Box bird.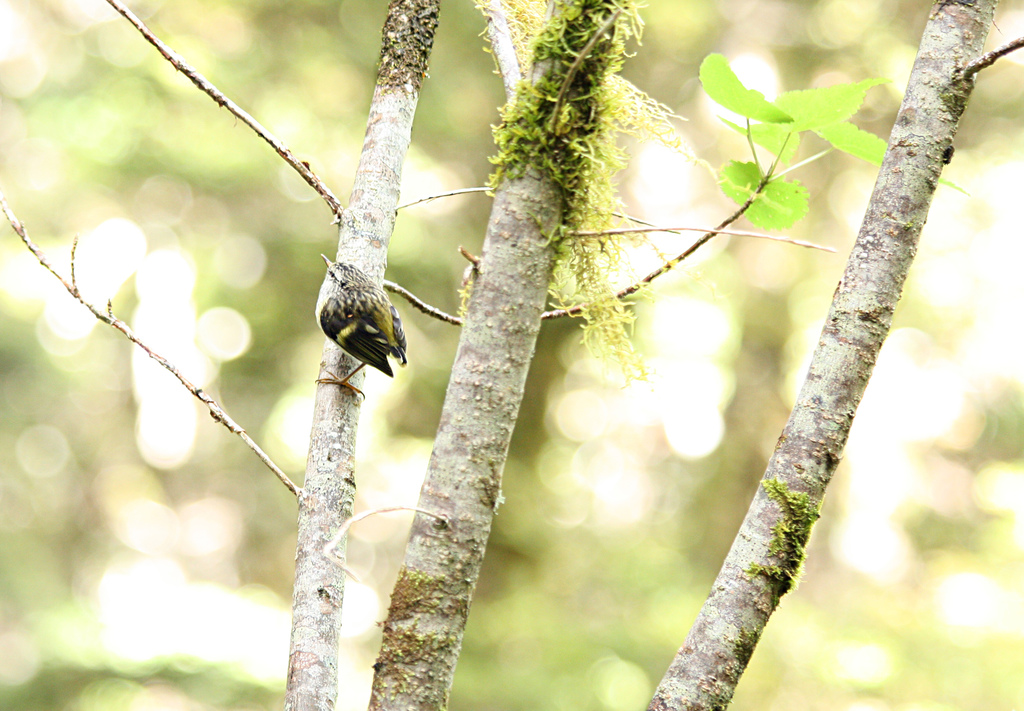
l=314, t=246, r=408, b=398.
